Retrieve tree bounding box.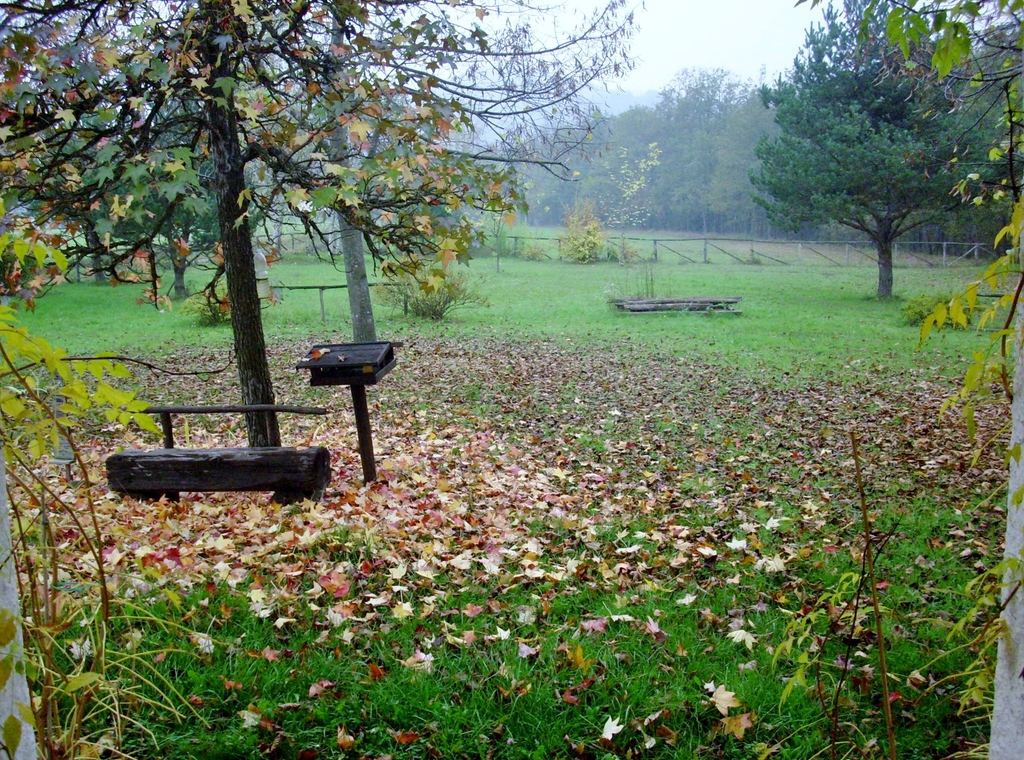
Bounding box: 515/124/554/280.
